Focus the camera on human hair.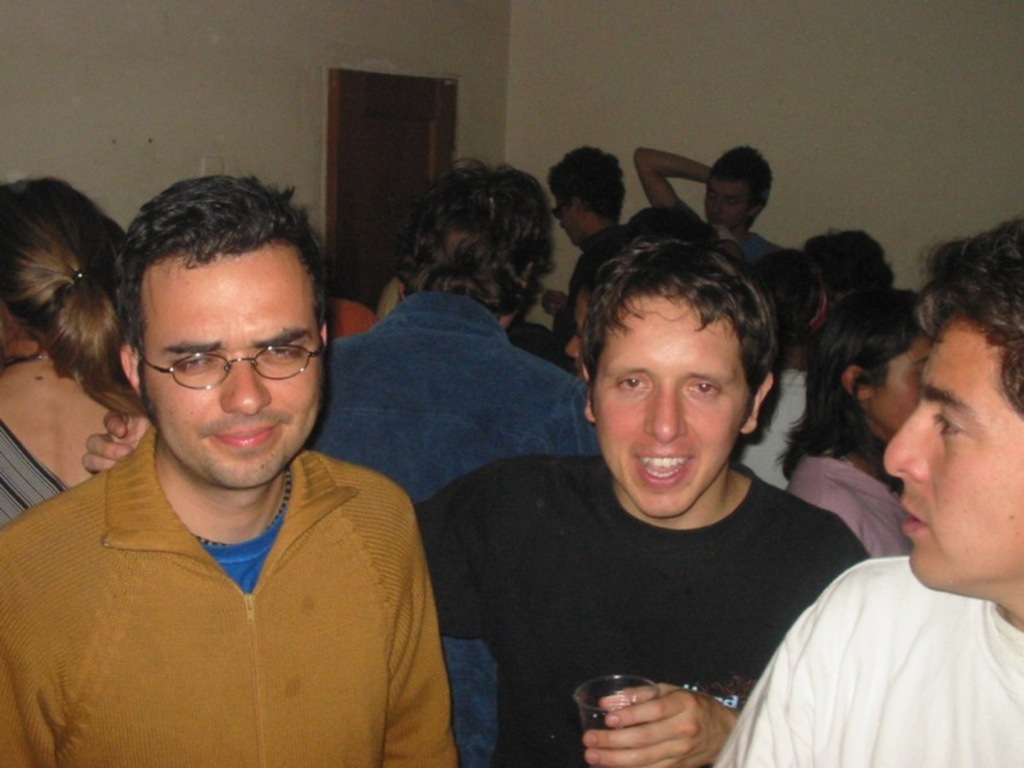
Focus region: 915/215/1023/412.
